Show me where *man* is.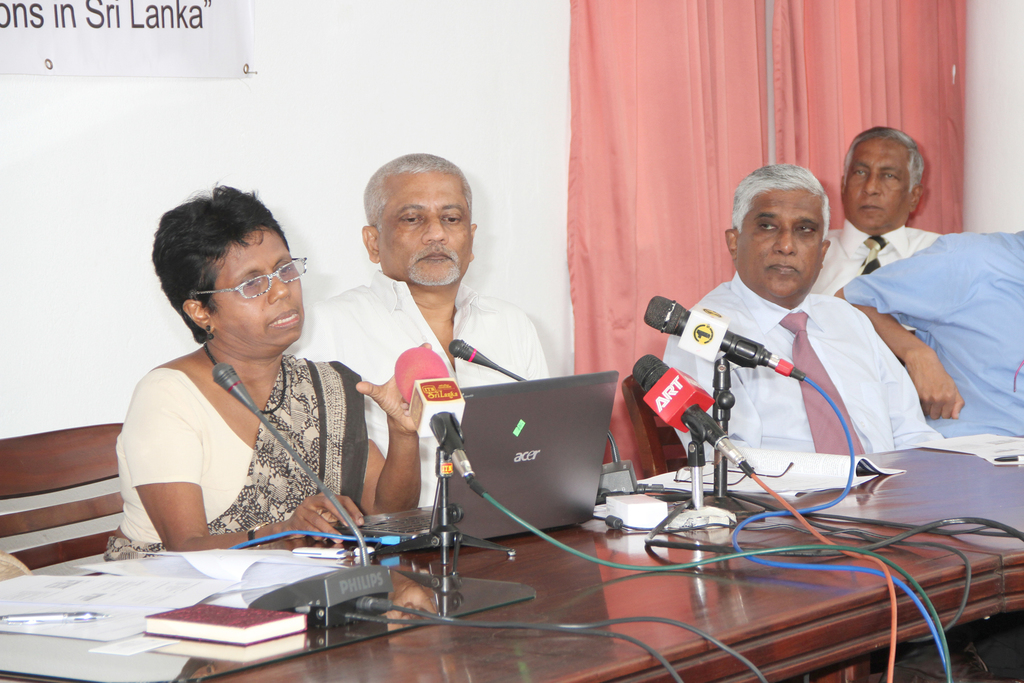
*man* is at [x1=305, y1=149, x2=559, y2=509].
